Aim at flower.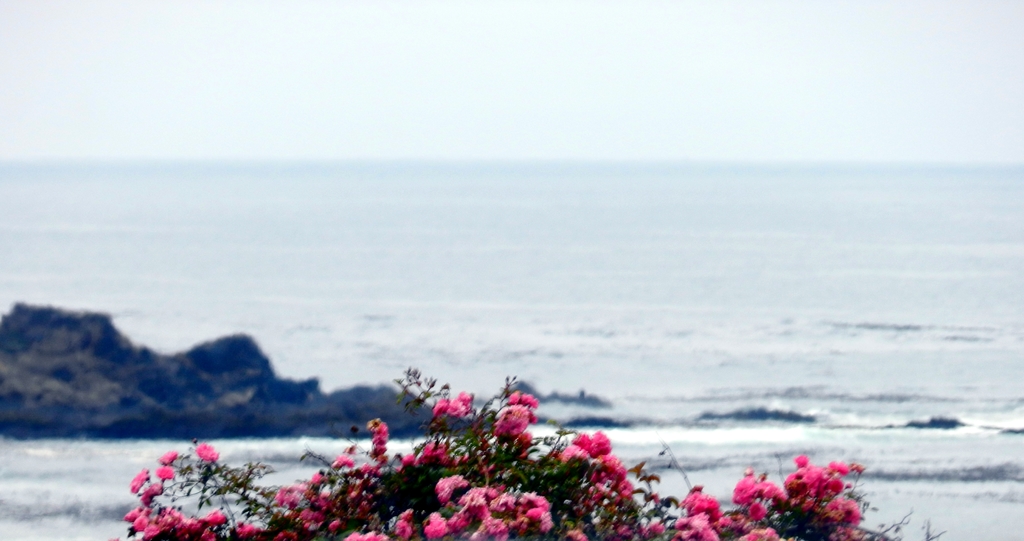
Aimed at (left=157, top=449, right=179, bottom=465).
